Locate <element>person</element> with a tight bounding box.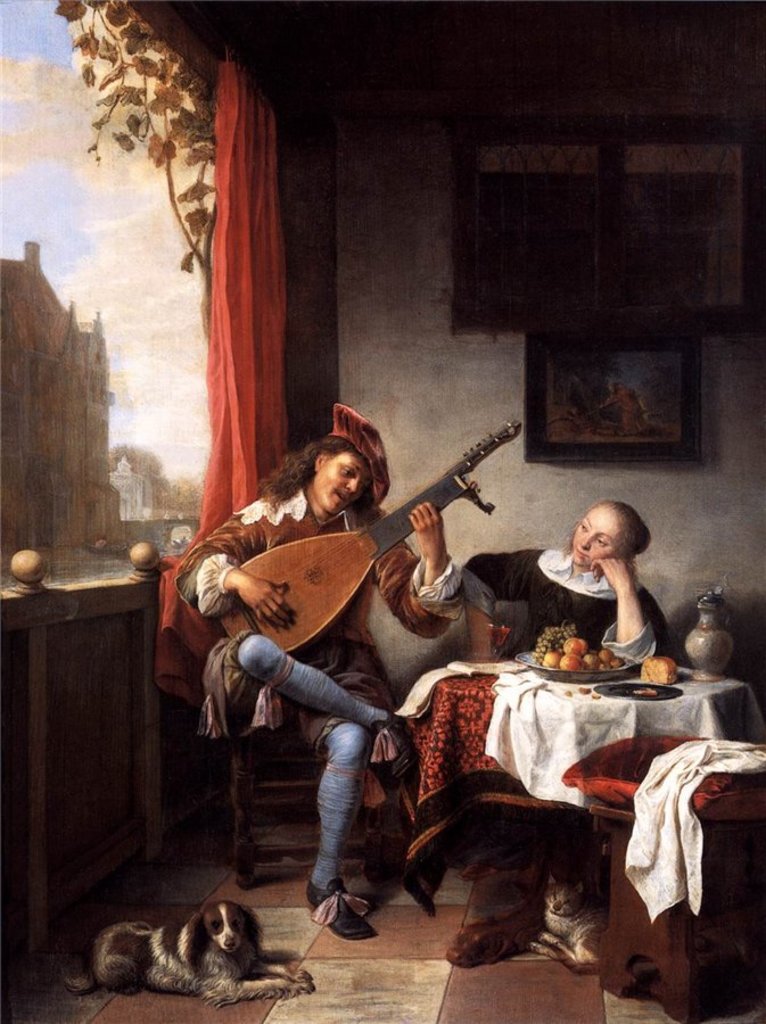
region(453, 512, 669, 667).
